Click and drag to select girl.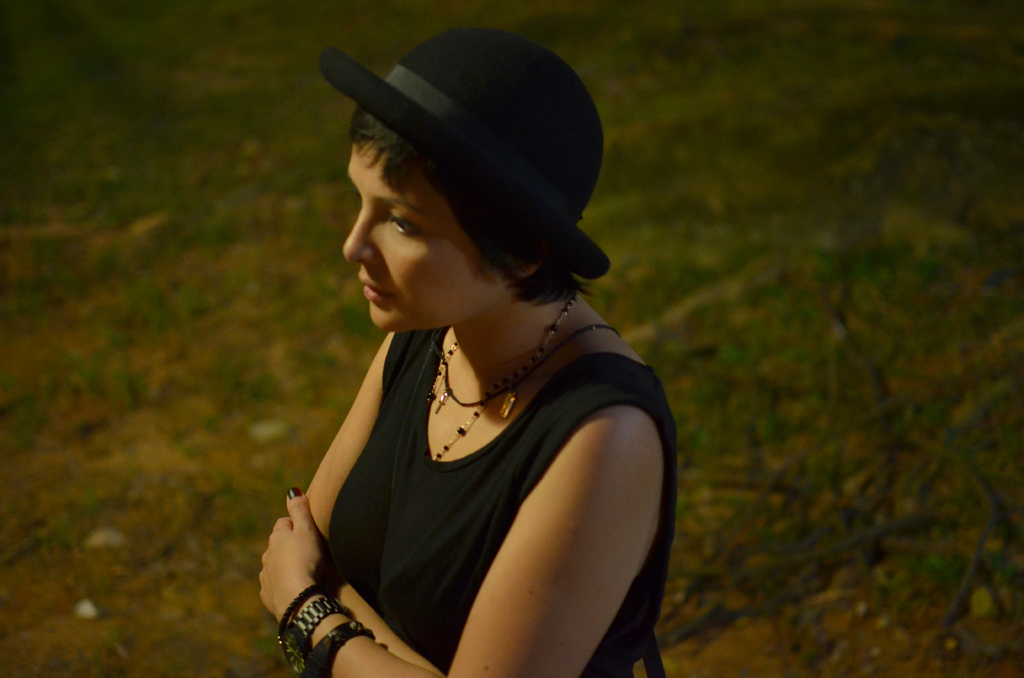
Selection: [left=257, top=26, right=666, bottom=677].
